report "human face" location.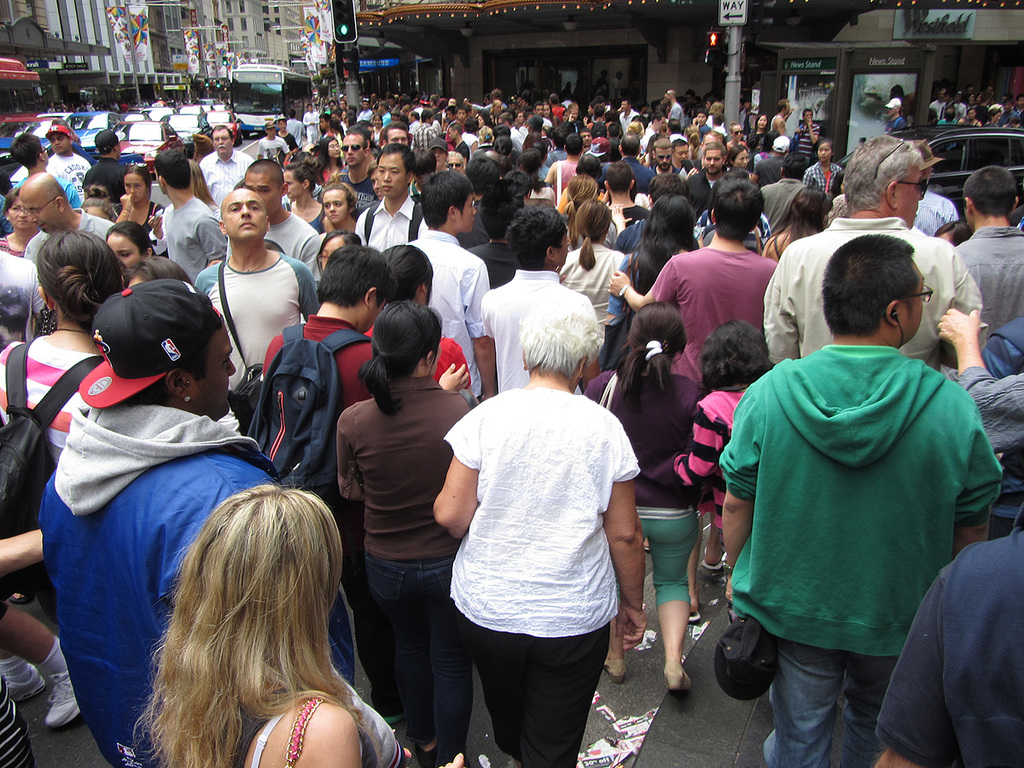
Report: 326, 191, 347, 222.
